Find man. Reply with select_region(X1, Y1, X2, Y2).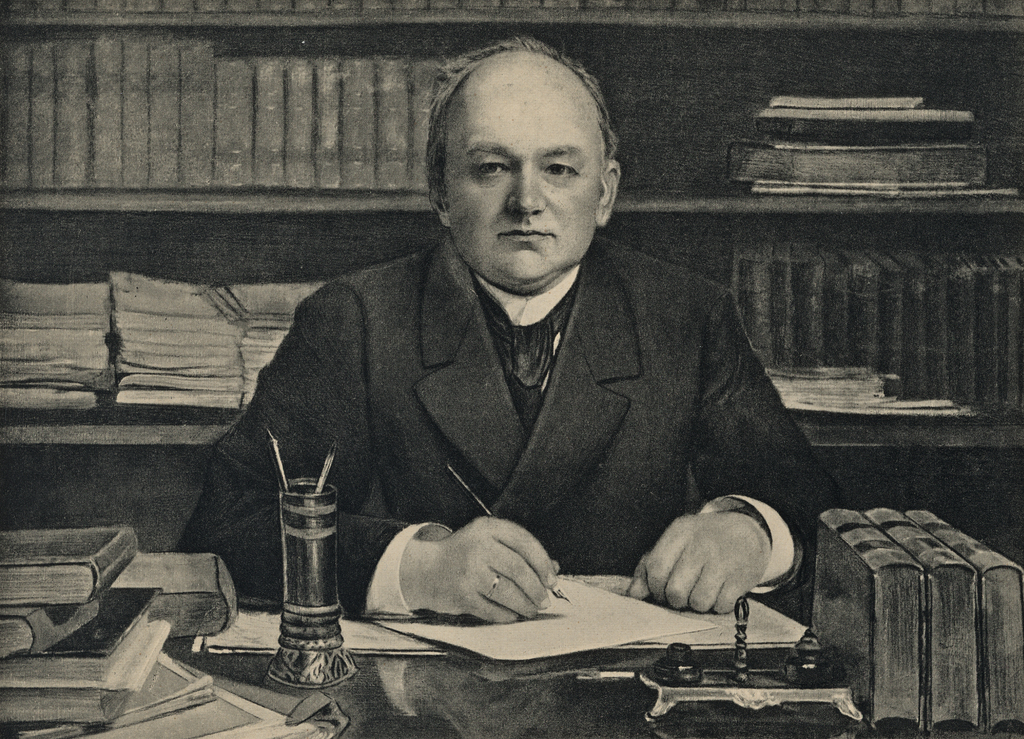
select_region(199, 68, 858, 665).
